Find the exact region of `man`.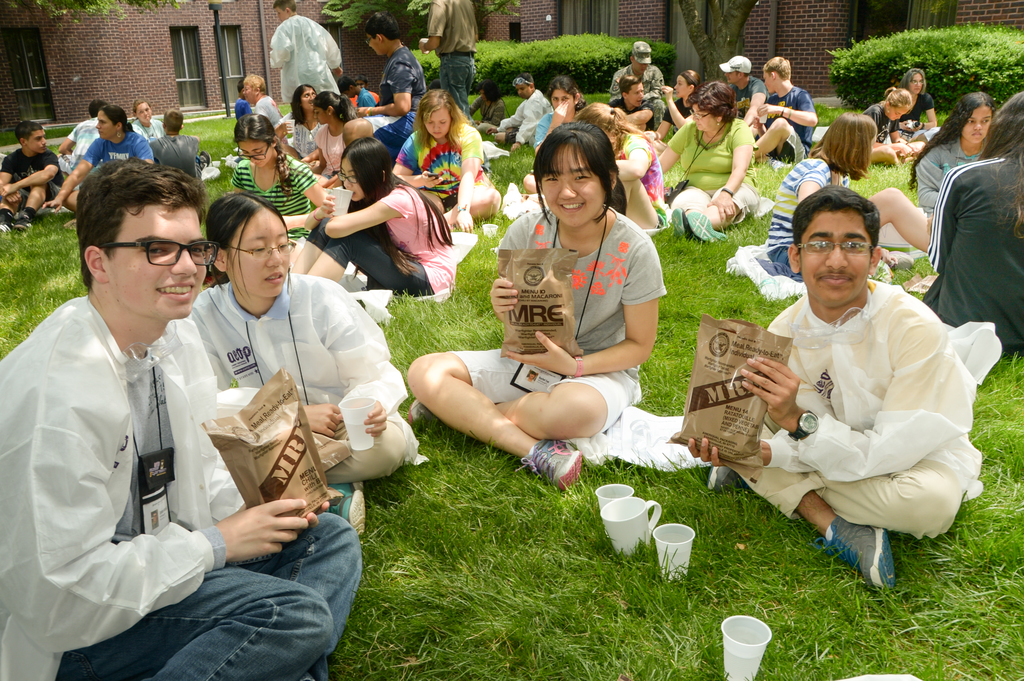
Exact region: {"x1": 40, "y1": 106, "x2": 154, "y2": 218}.
